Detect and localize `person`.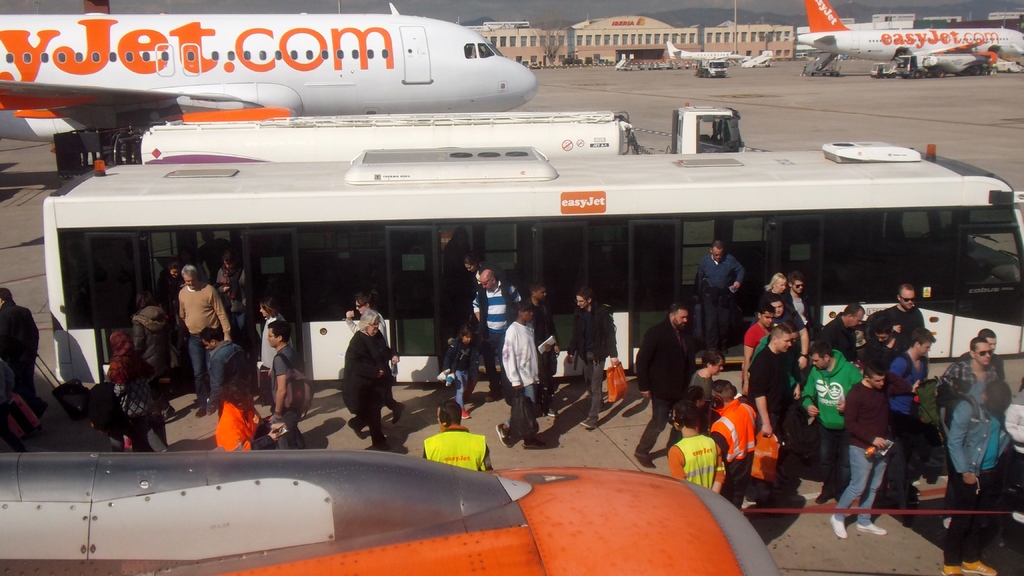
Localized at (897, 332, 928, 504).
